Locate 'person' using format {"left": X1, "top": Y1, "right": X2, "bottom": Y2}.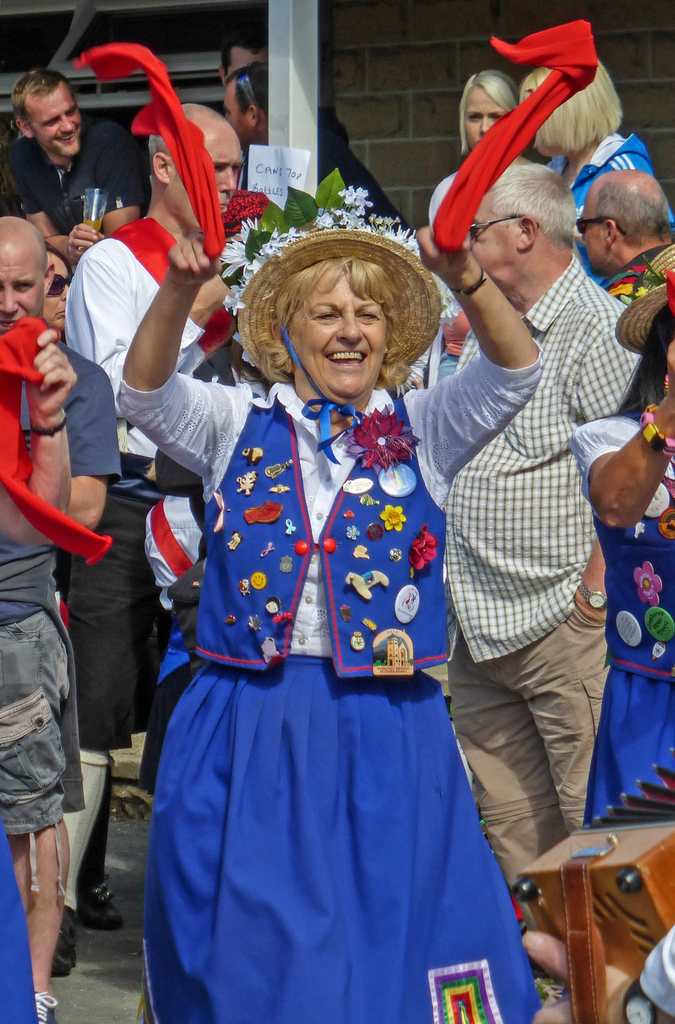
{"left": 0, "top": 218, "right": 113, "bottom": 1023}.
